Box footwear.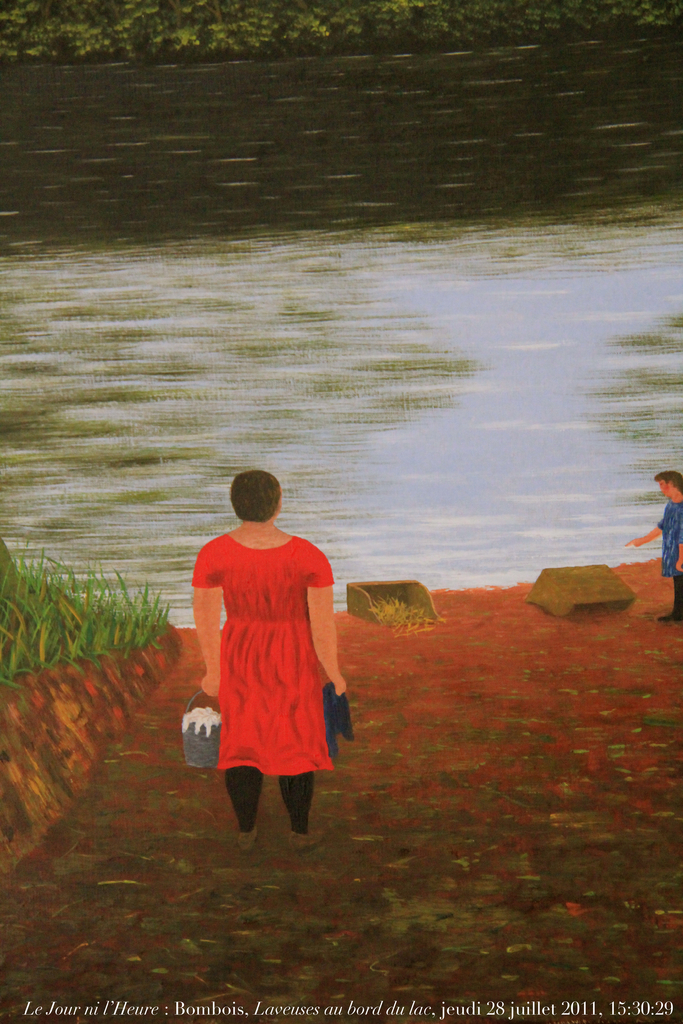
left=300, top=833, right=319, bottom=851.
